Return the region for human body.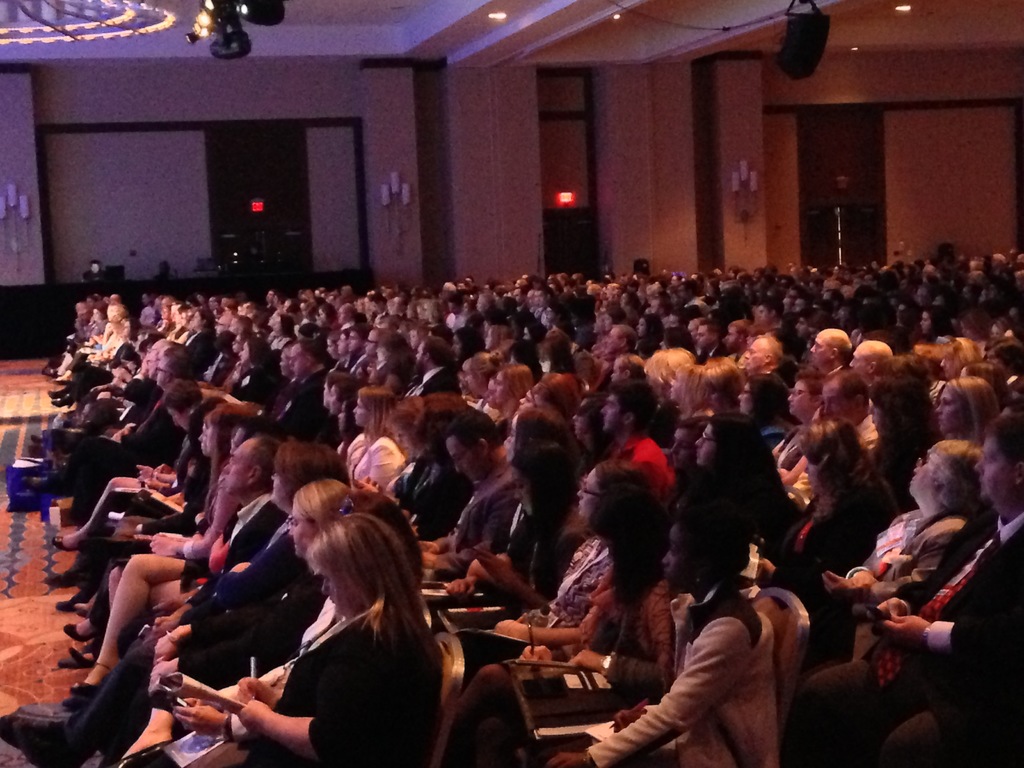
x1=682, y1=365, x2=747, y2=468.
